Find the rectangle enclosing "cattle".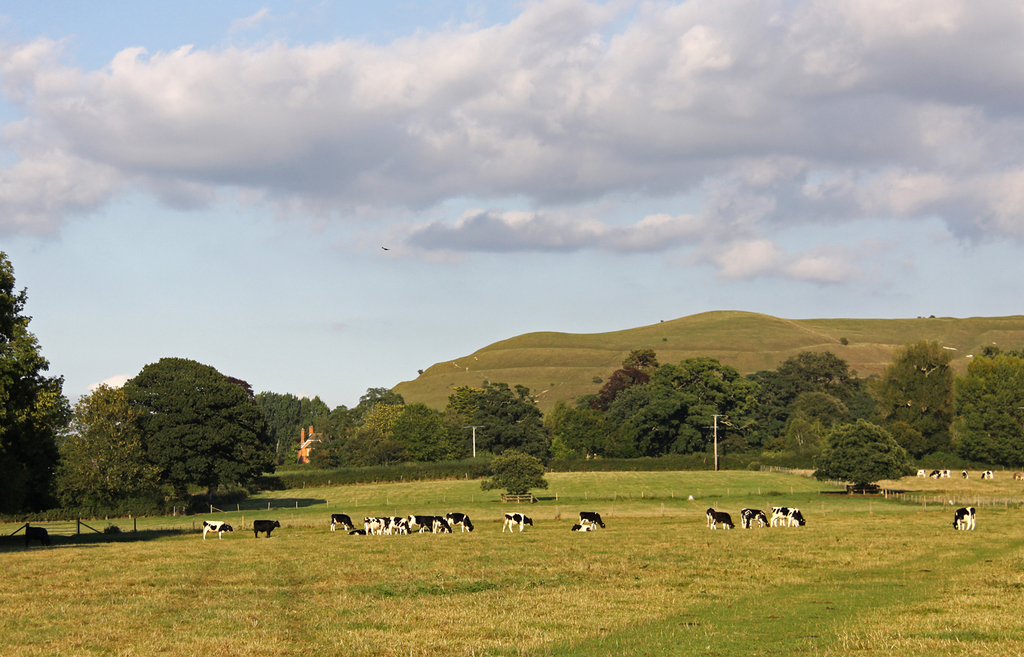
locate(957, 468, 969, 478).
